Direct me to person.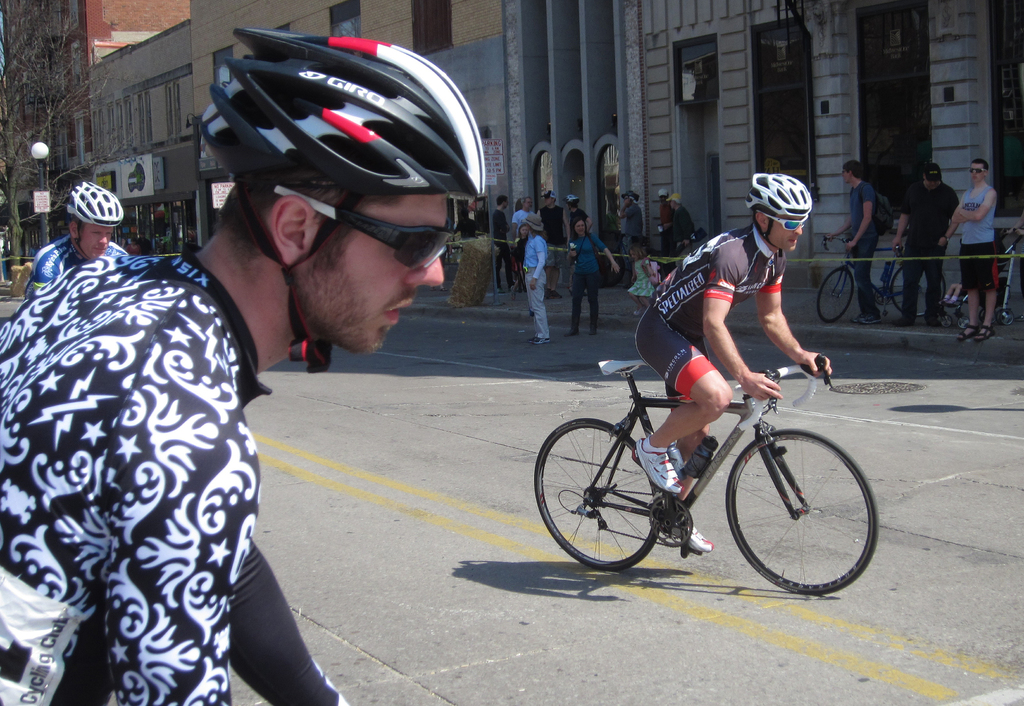
Direction: (492,194,509,295).
